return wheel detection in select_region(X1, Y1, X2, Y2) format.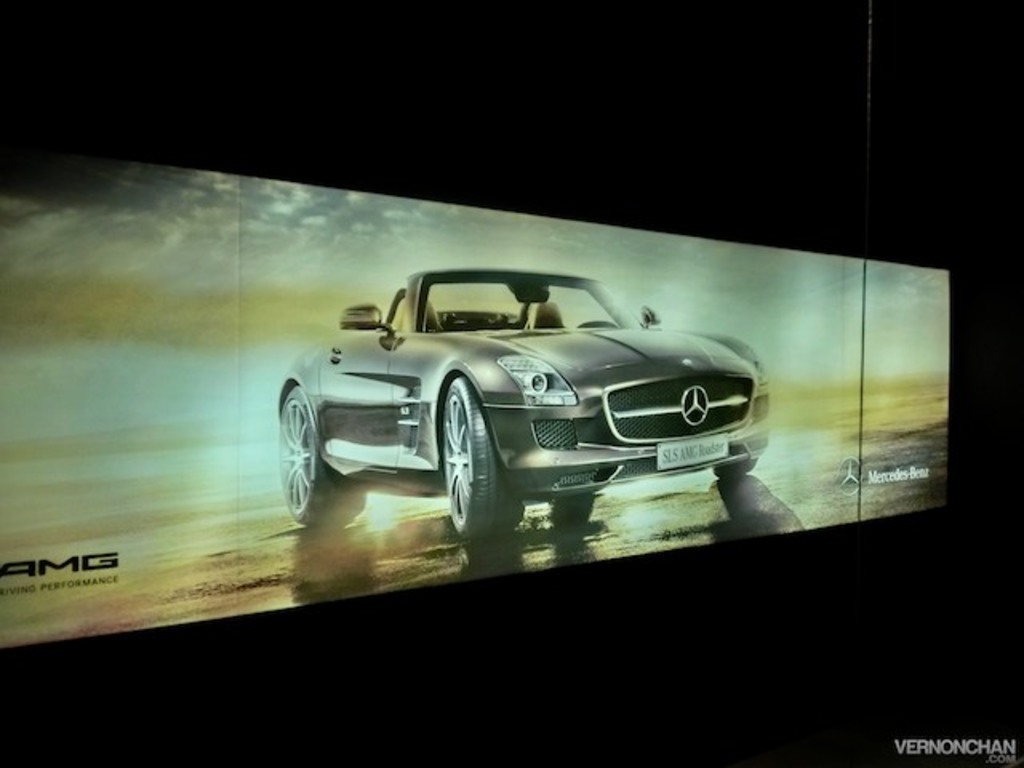
select_region(434, 387, 488, 515).
